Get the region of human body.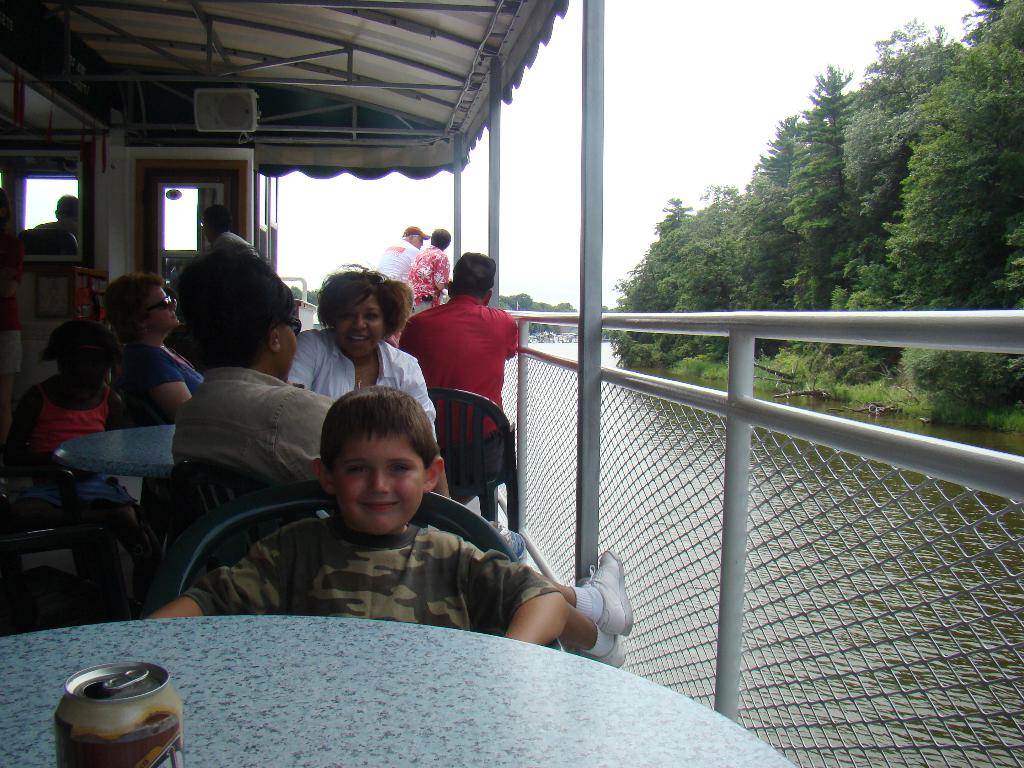
box=[106, 270, 193, 420].
